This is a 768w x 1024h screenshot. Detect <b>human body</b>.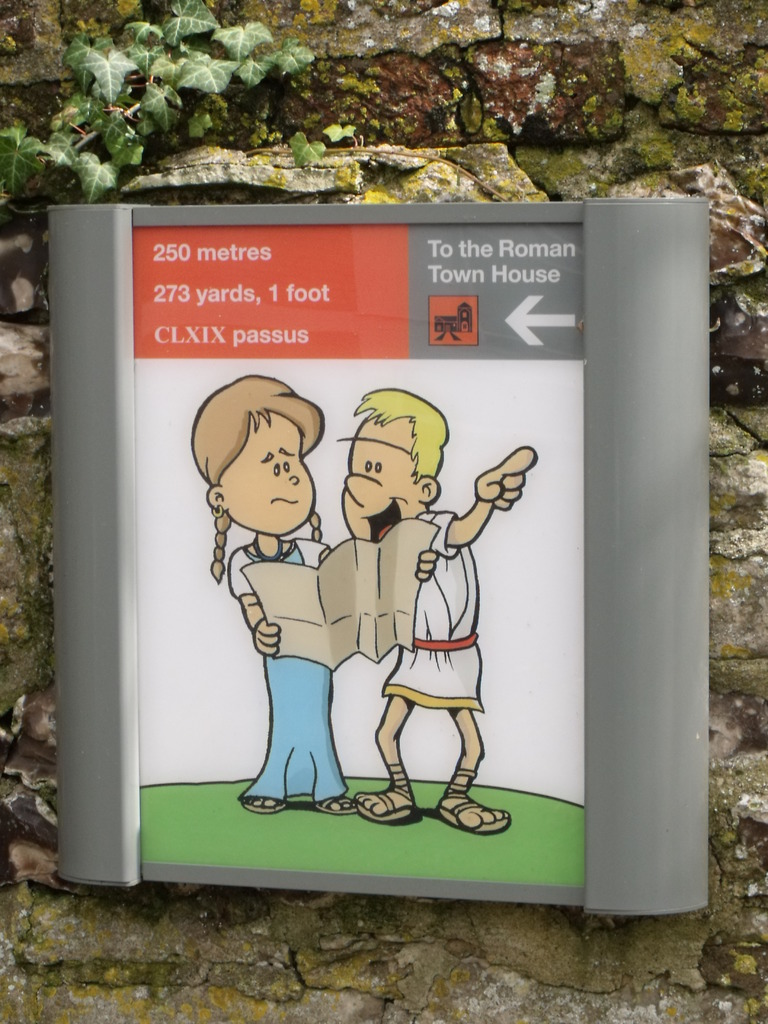
(x1=189, y1=369, x2=437, y2=813).
